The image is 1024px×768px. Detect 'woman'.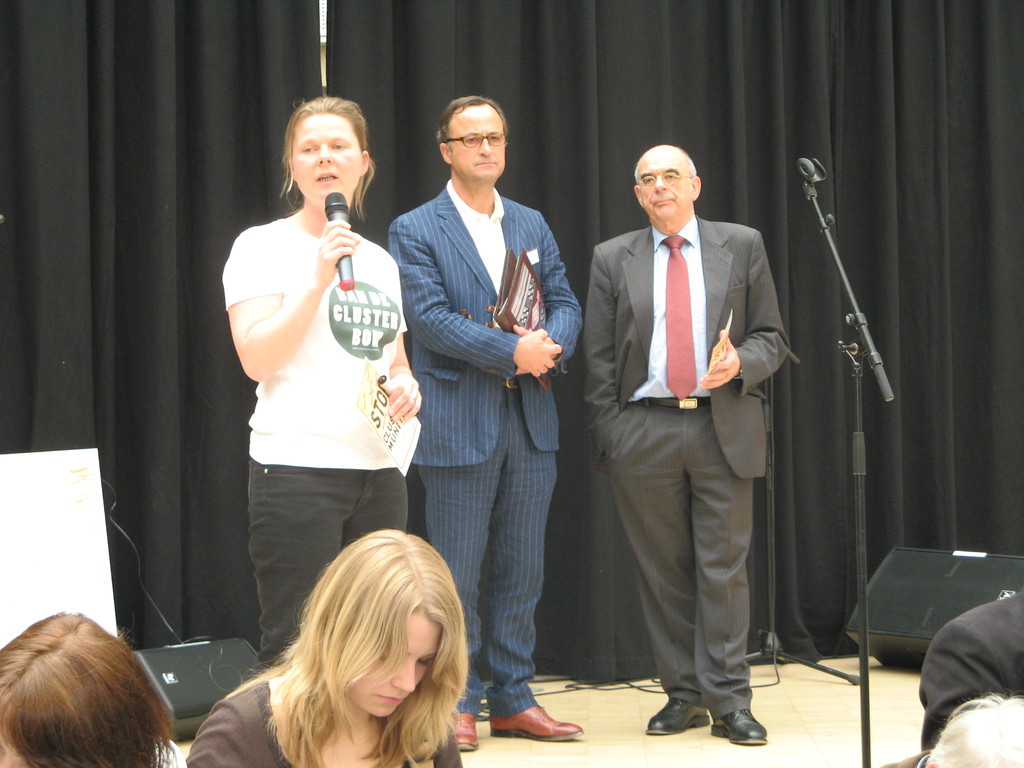
Detection: {"left": 205, "top": 104, "right": 428, "bottom": 696}.
